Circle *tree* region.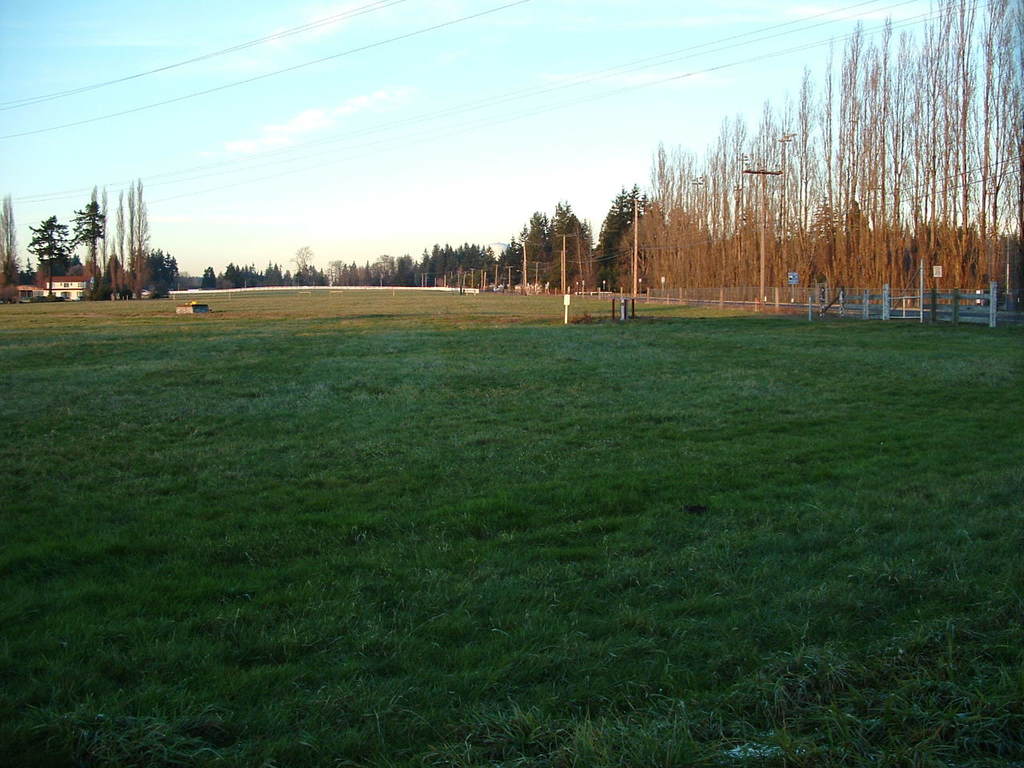
Region: <bbox>34, 214, 75, 270</bbox>.
